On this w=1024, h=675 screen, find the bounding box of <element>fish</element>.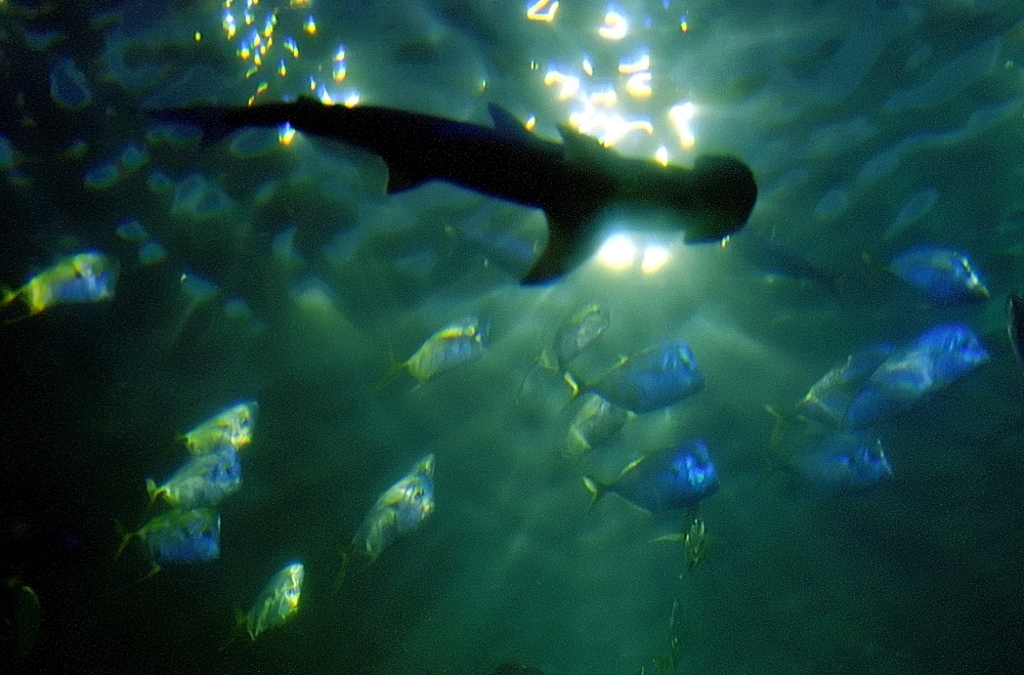
Bounding box: select_region(772, 353, 905, 440).
